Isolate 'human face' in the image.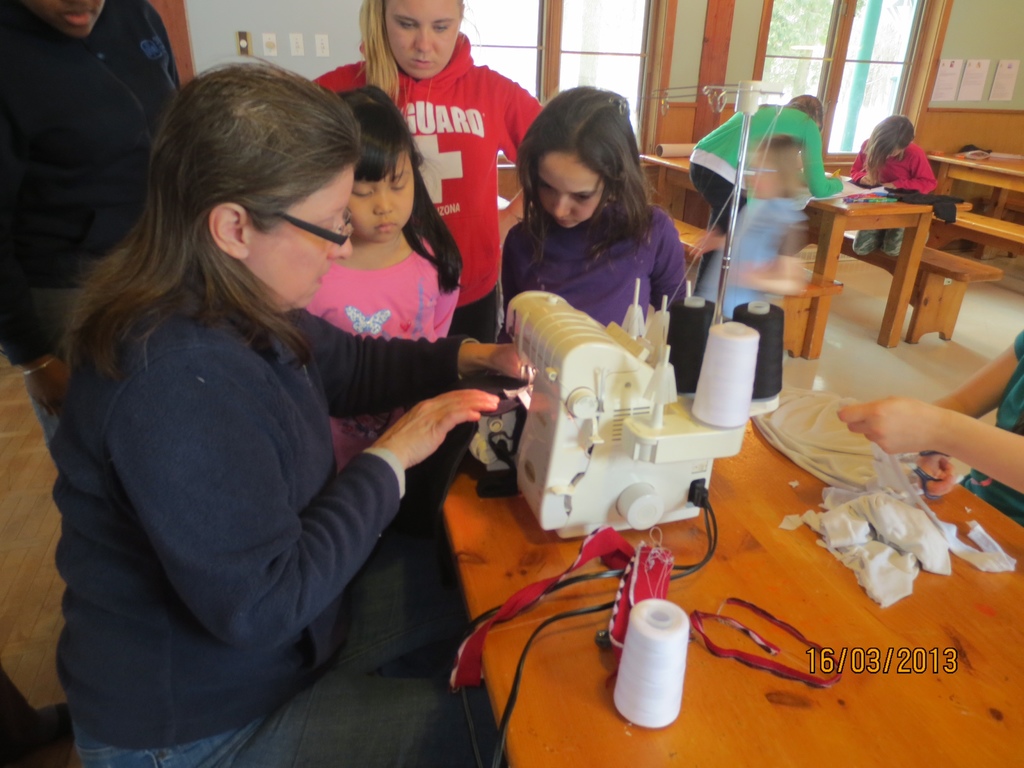
Isolated region: <bbox>239, 162, 356, 311</bbox>.
